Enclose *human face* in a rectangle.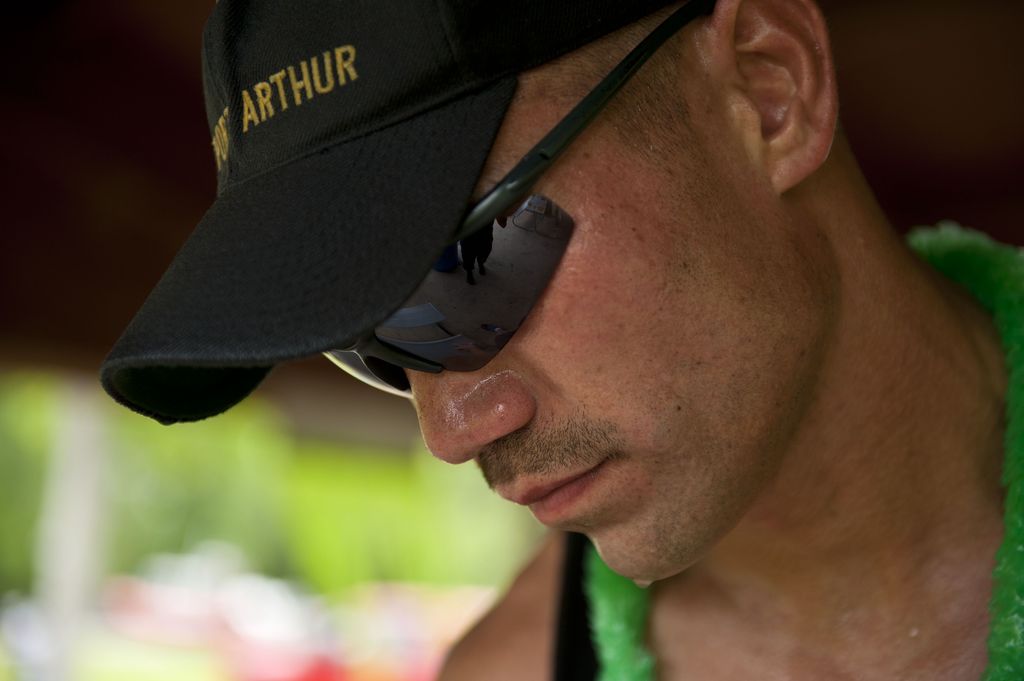
bbox(422, 100, 842, 584).
